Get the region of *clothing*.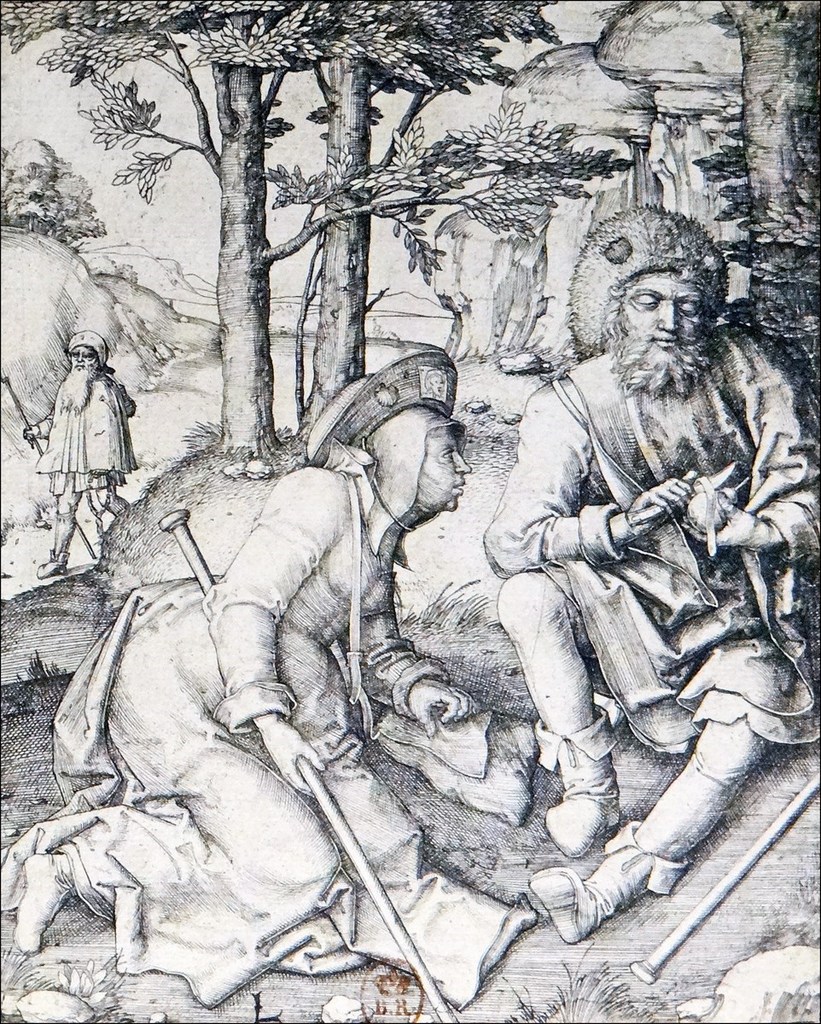
[x1=34, y1=369, x2=135, y2=508].
